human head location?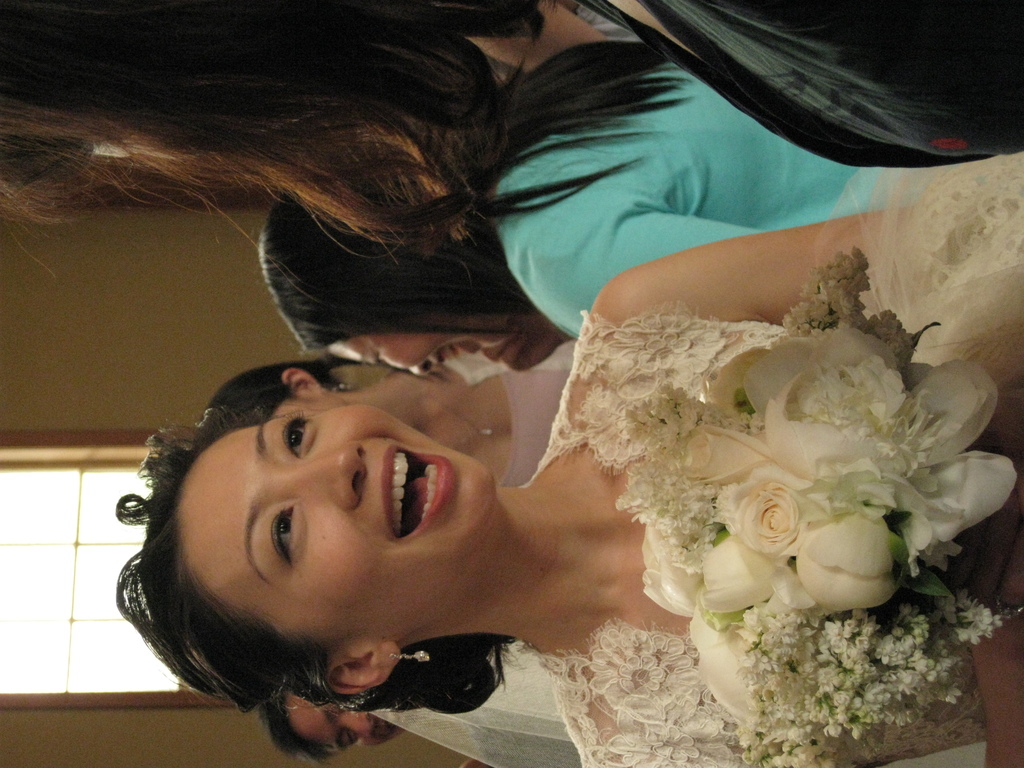
(left=253, top=182, right=535, bottom=378)
